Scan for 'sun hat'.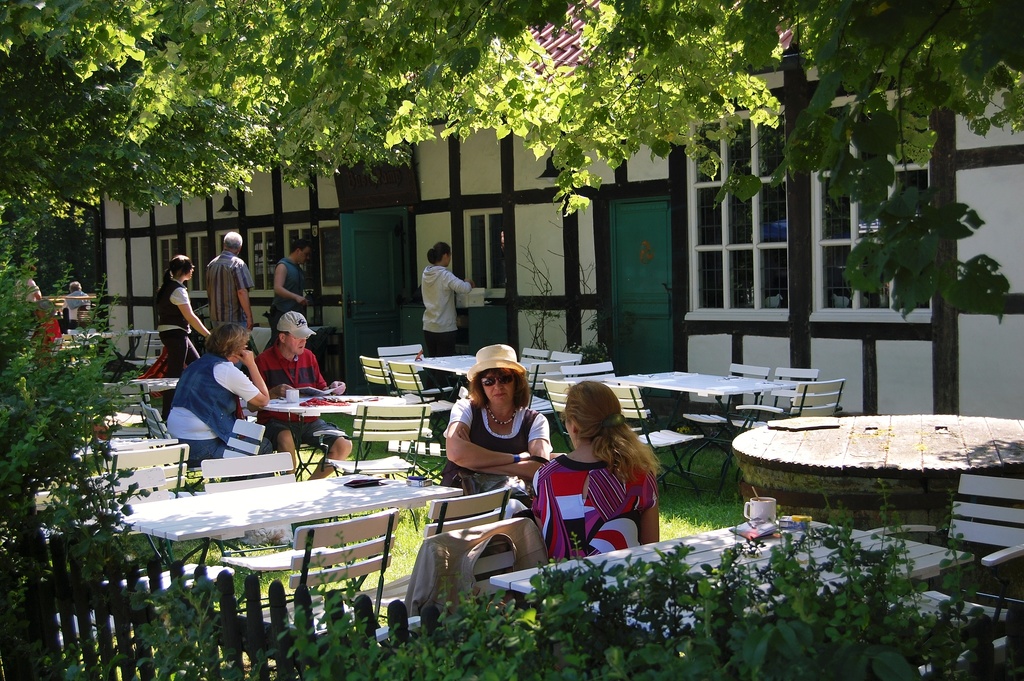
Scan result: pyautogui.locateOnScreen(278, 311, 318, 341).
